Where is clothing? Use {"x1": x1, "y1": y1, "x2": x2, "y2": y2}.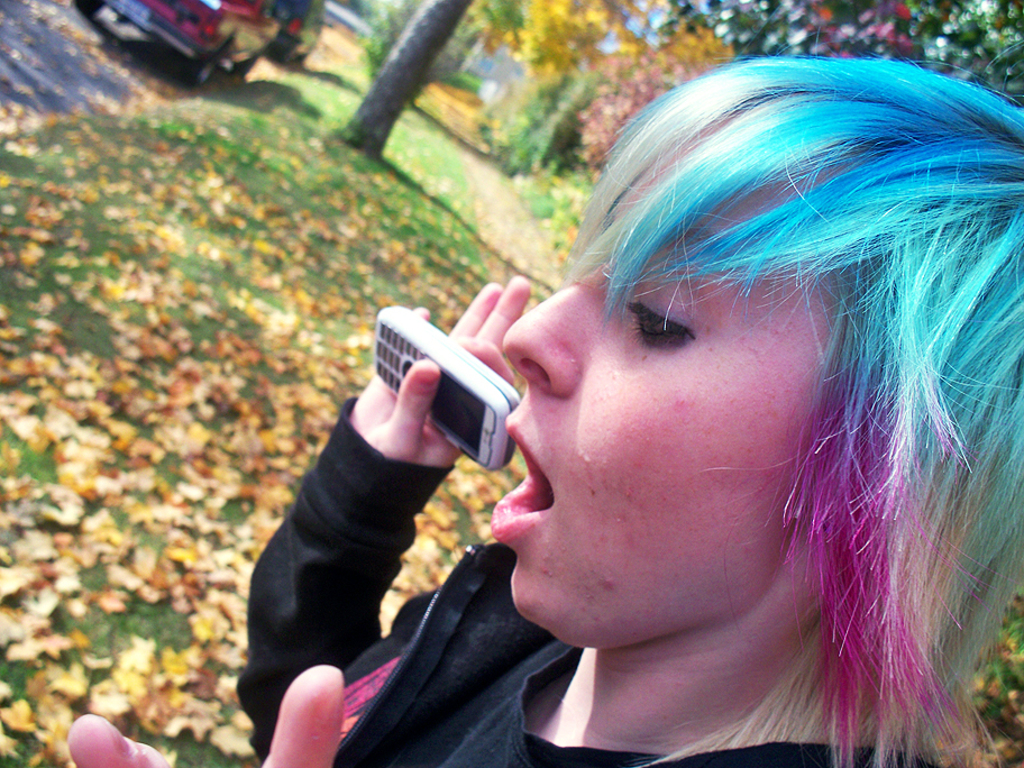
{"x1": 236, "y1": 395, "x2": 932, "y2": 767}.
